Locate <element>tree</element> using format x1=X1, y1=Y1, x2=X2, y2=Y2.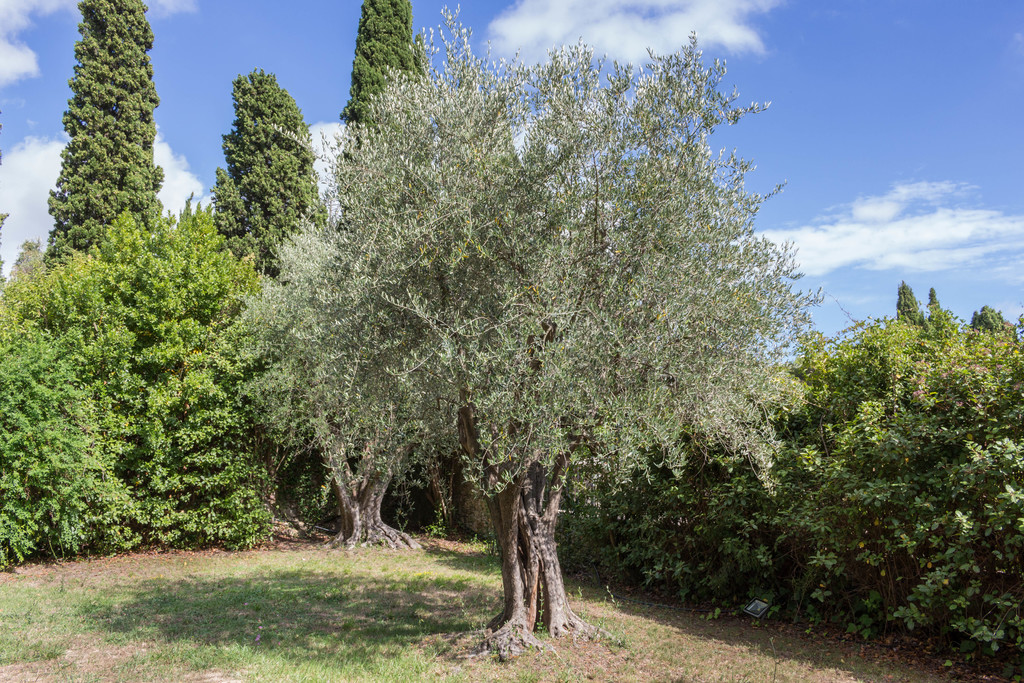
x1=232, y1=35, x2=815, y2=604.
